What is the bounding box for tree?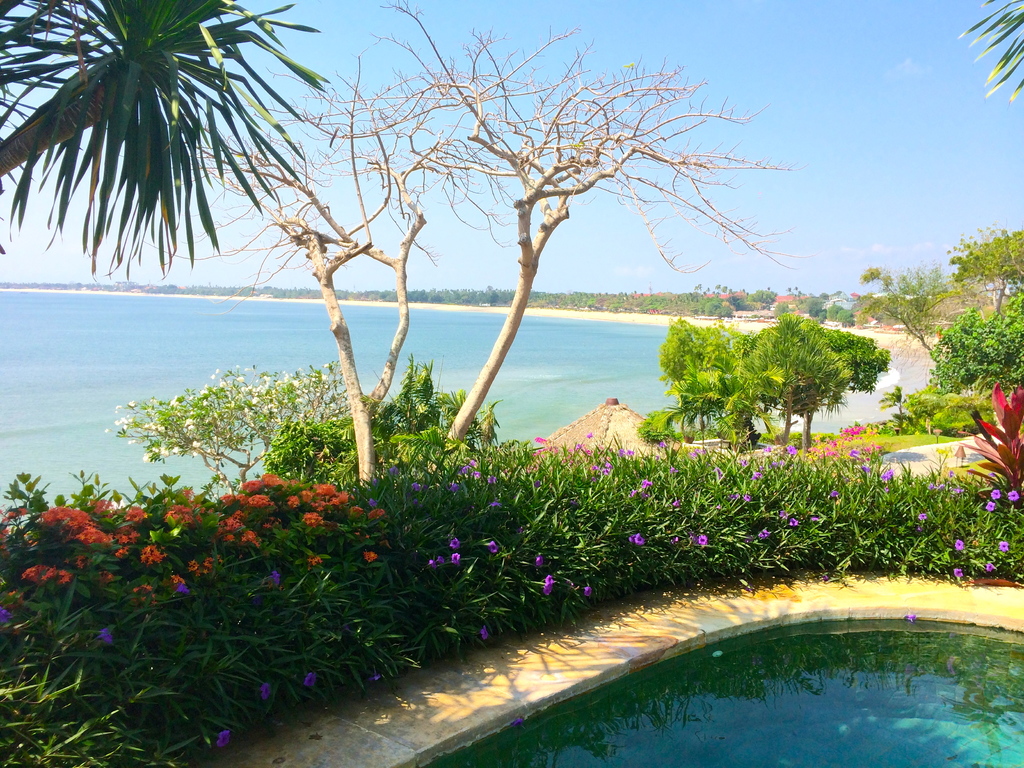
box=[864, 214, 1023, 404].
